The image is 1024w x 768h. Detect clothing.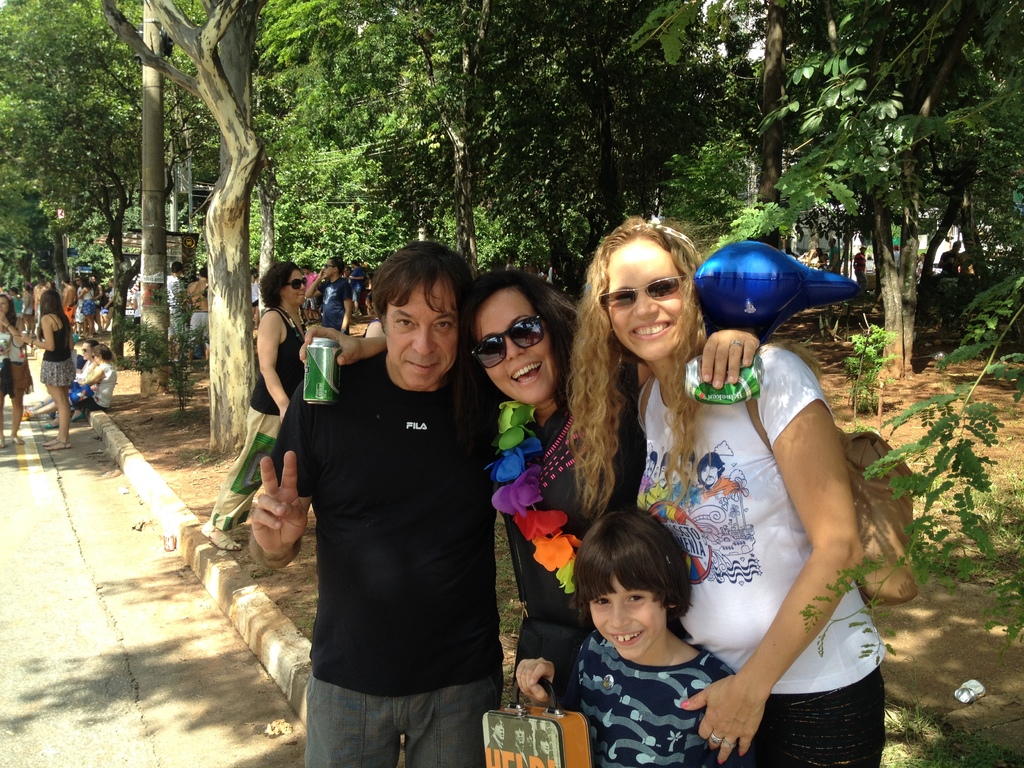
Detection: (632, 335, 888, 766).
